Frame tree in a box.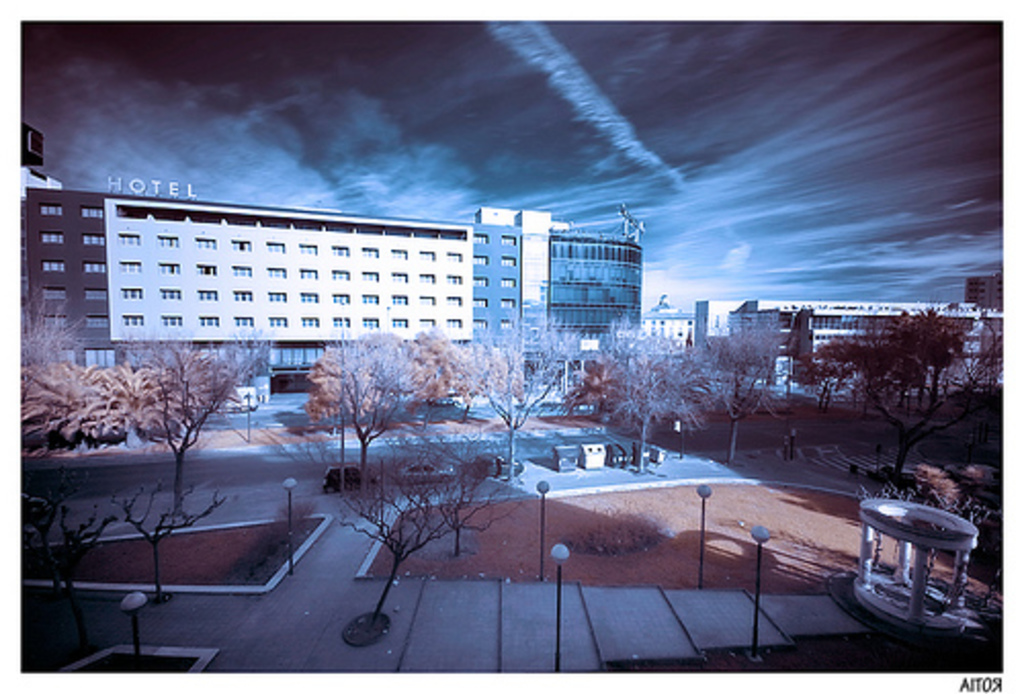
rect(14, 514, 133, 641).
